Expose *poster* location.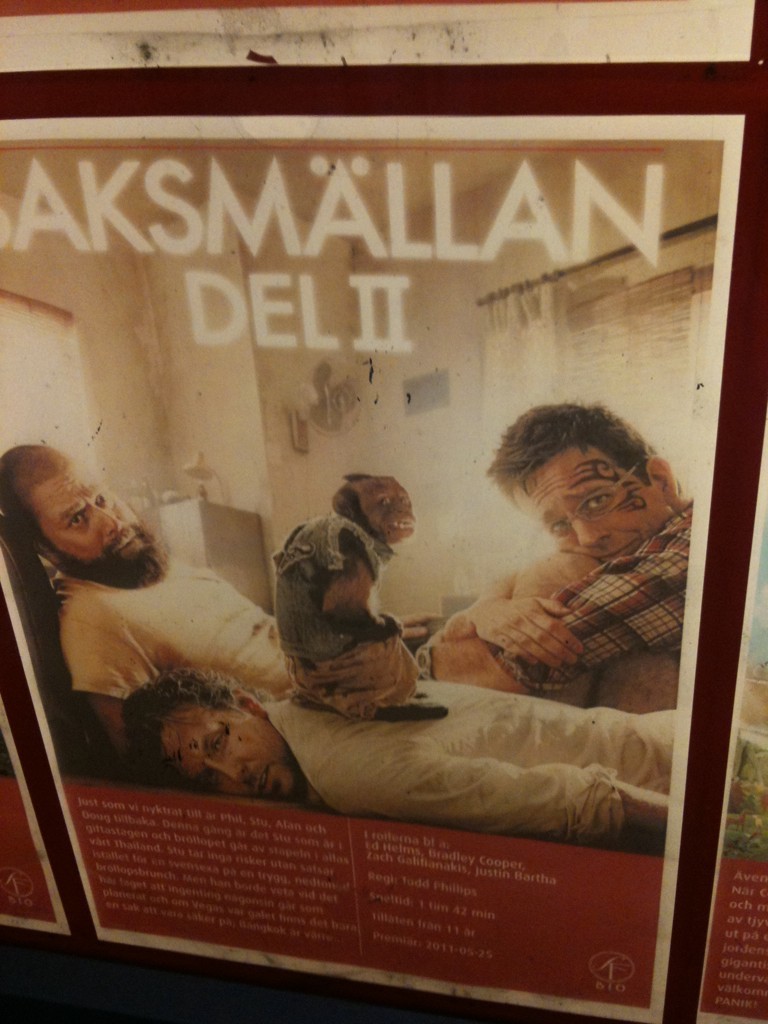
Exposed at (693, 398, 767, 1019).
